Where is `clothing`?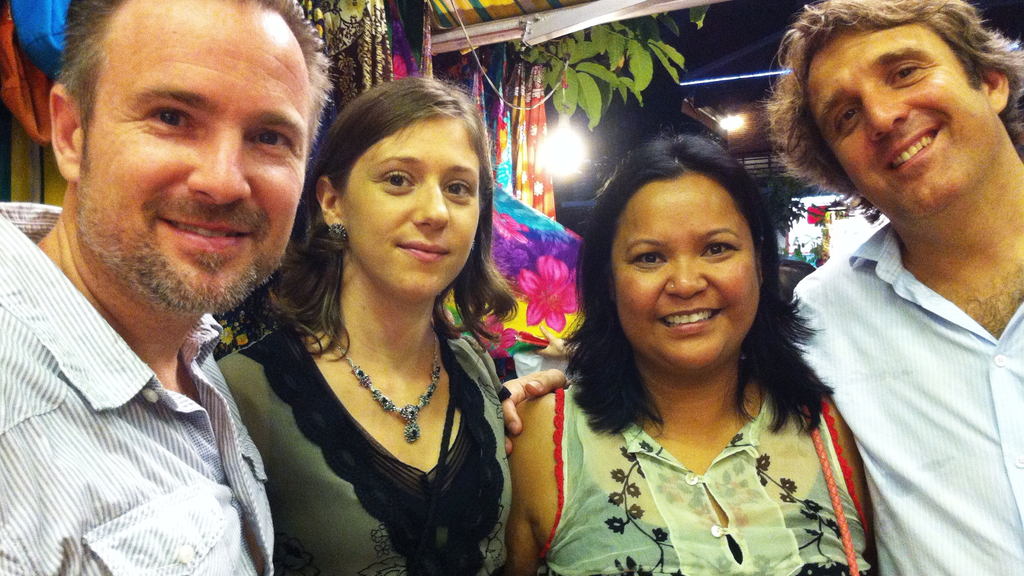
Rect(0, 203, 274, 575).
